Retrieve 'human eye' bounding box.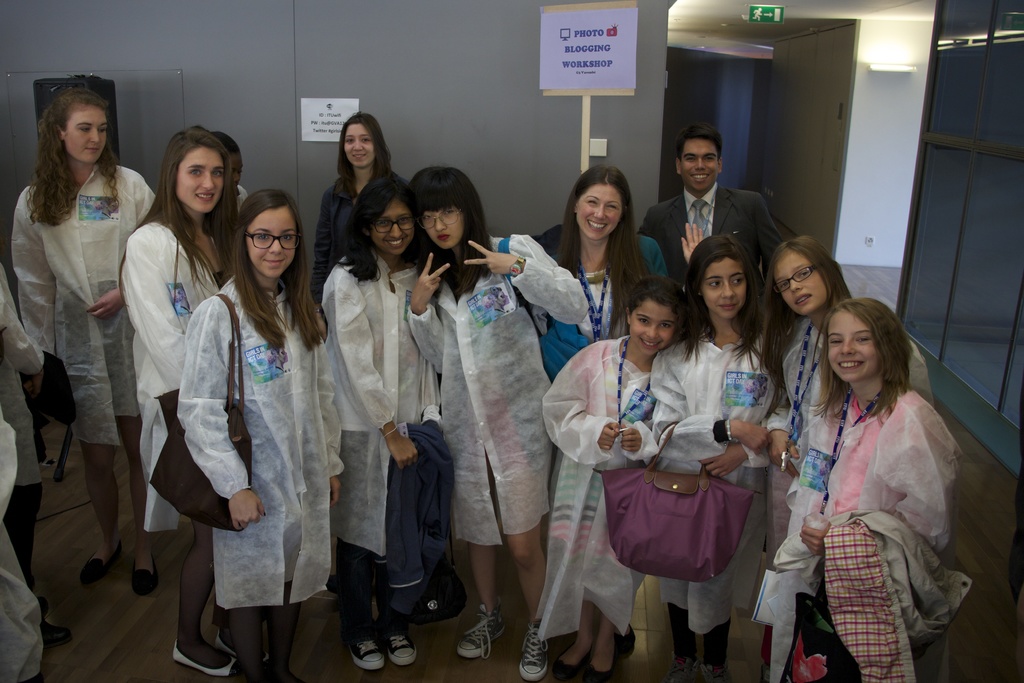
Bounding box: [858,334,870,341].
